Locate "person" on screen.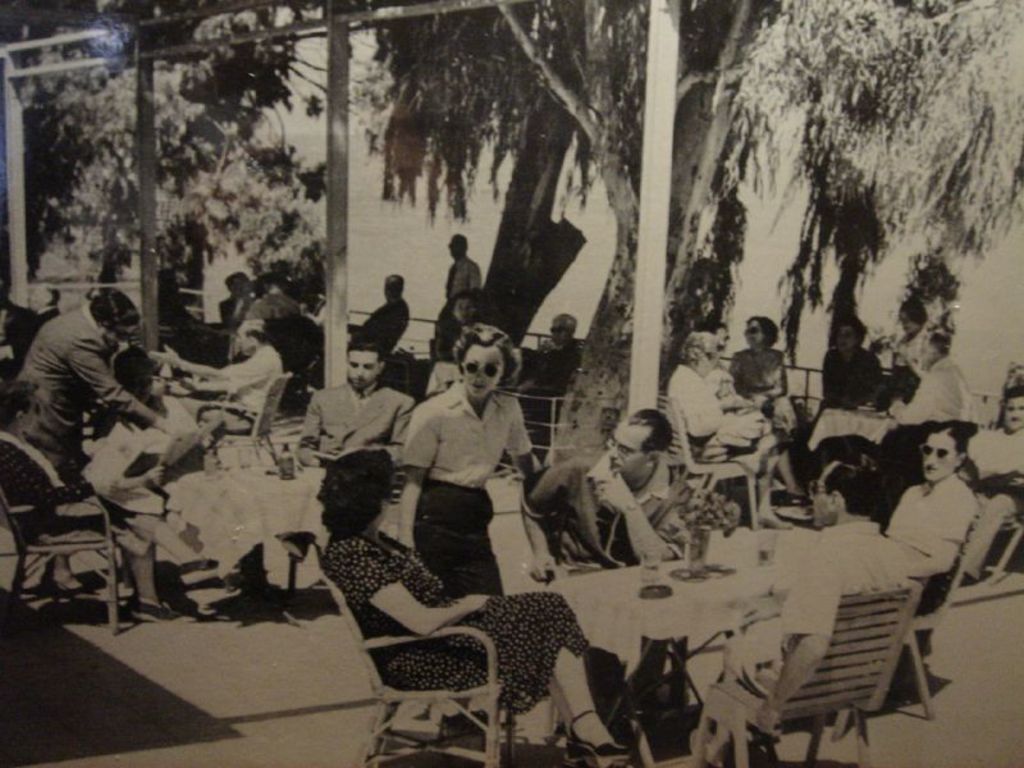
On screen at x1=337, y1=273, x2=415, y2=348.
